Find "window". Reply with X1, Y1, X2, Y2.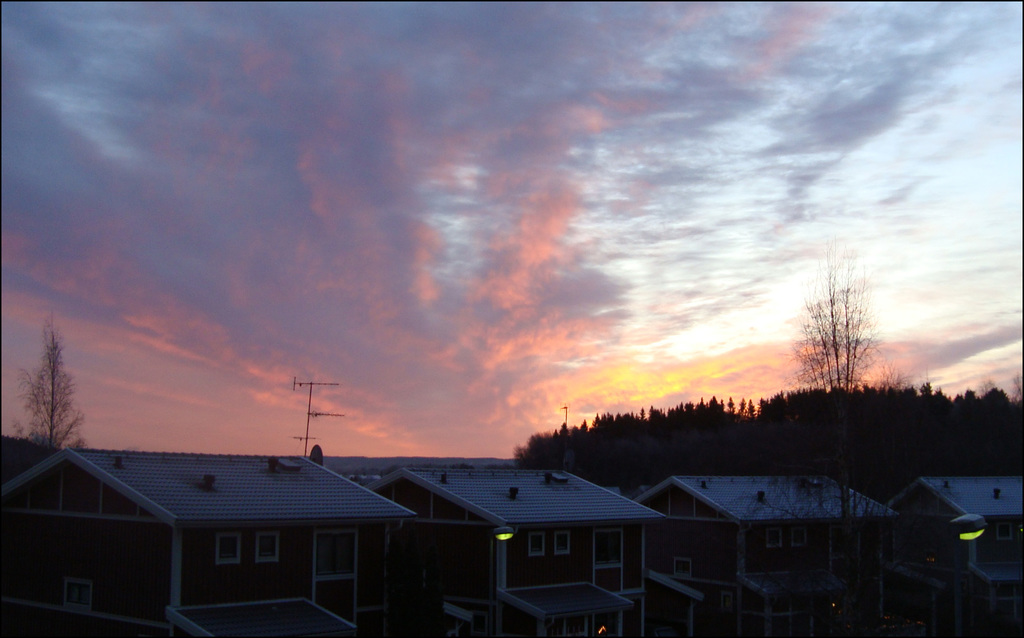
924, 488, 955, 522.
